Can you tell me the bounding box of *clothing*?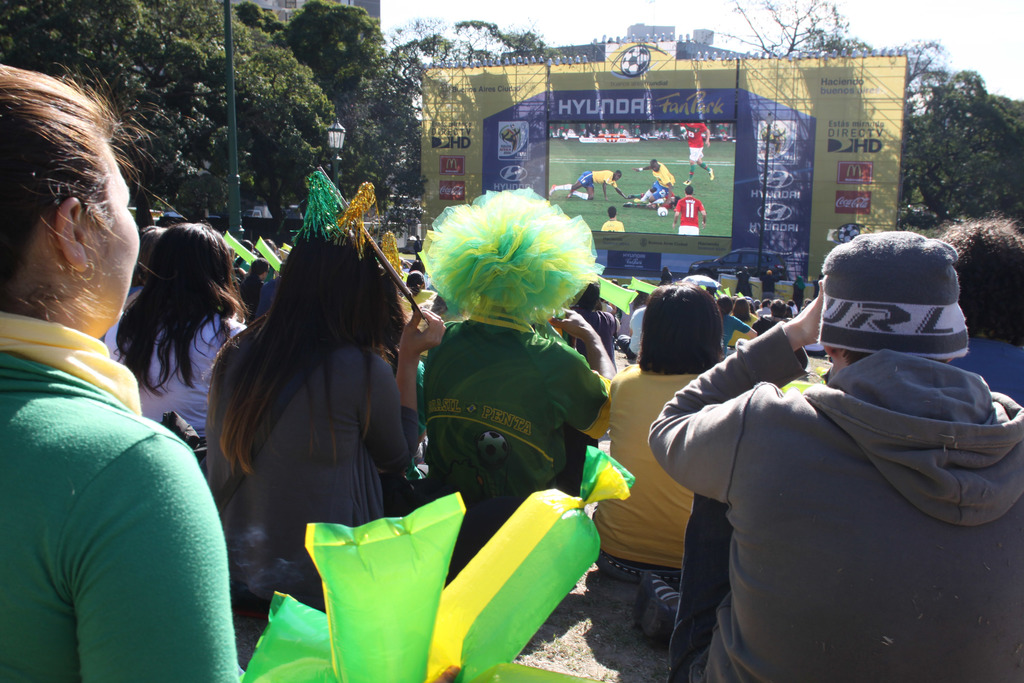
<region>677, 123, 709, 167</region>.
